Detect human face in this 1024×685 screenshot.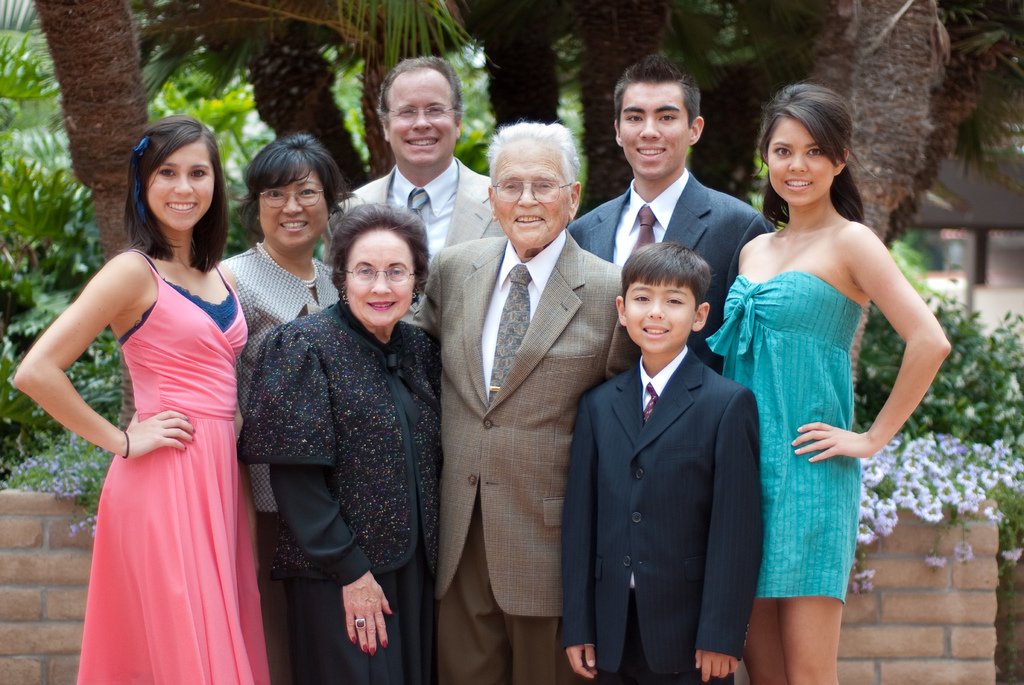
Detection: (x1=146, y1=141, x2=220, y2=230).
